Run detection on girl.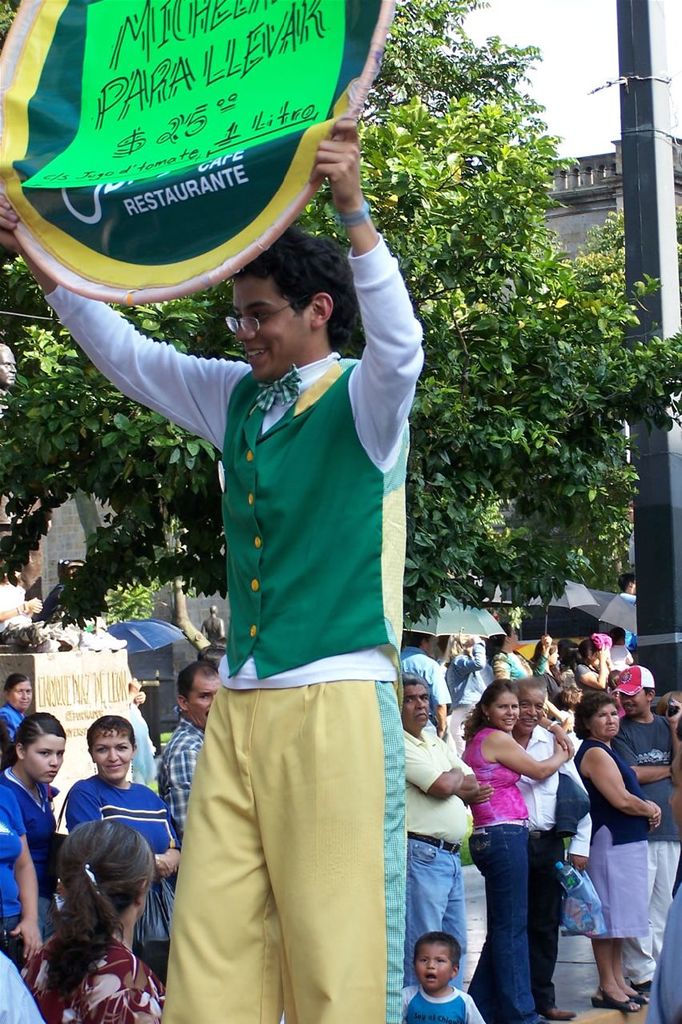
Result: x1=0 y1=711 x2=54 y2=949.
